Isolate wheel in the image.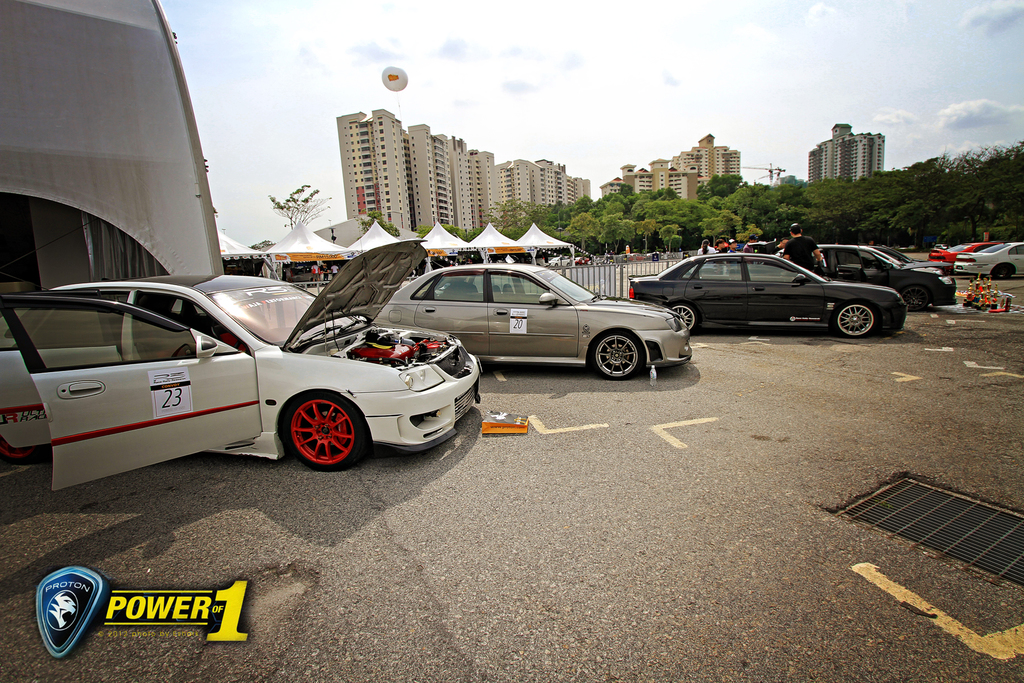
Isolated region: 586, 327, 646, 382.
